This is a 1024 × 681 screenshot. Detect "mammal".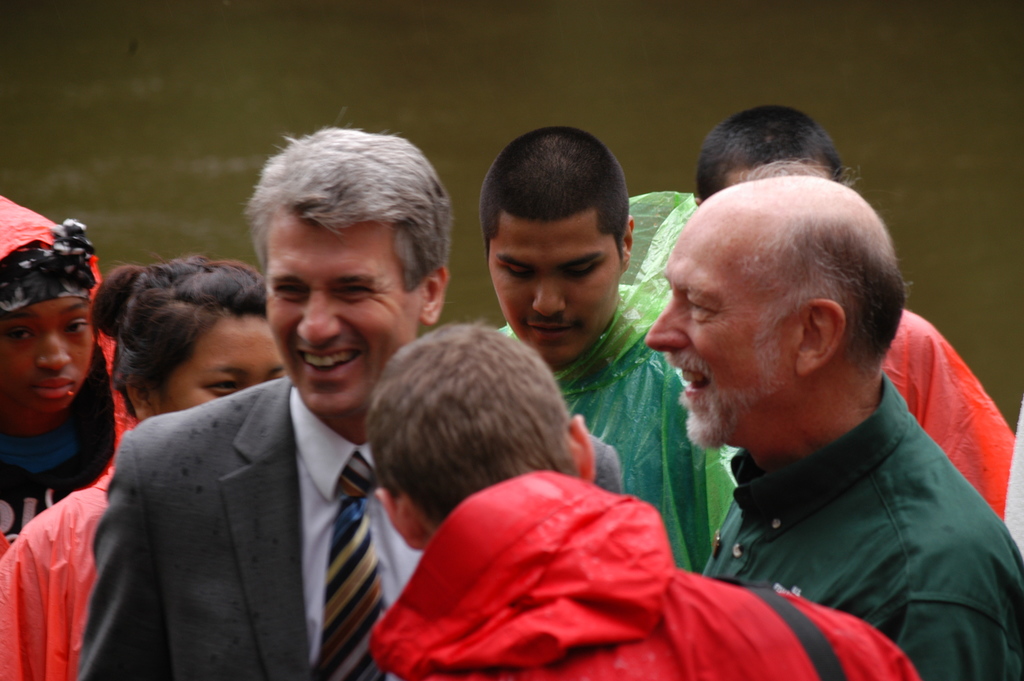
691 103 1020 527.
